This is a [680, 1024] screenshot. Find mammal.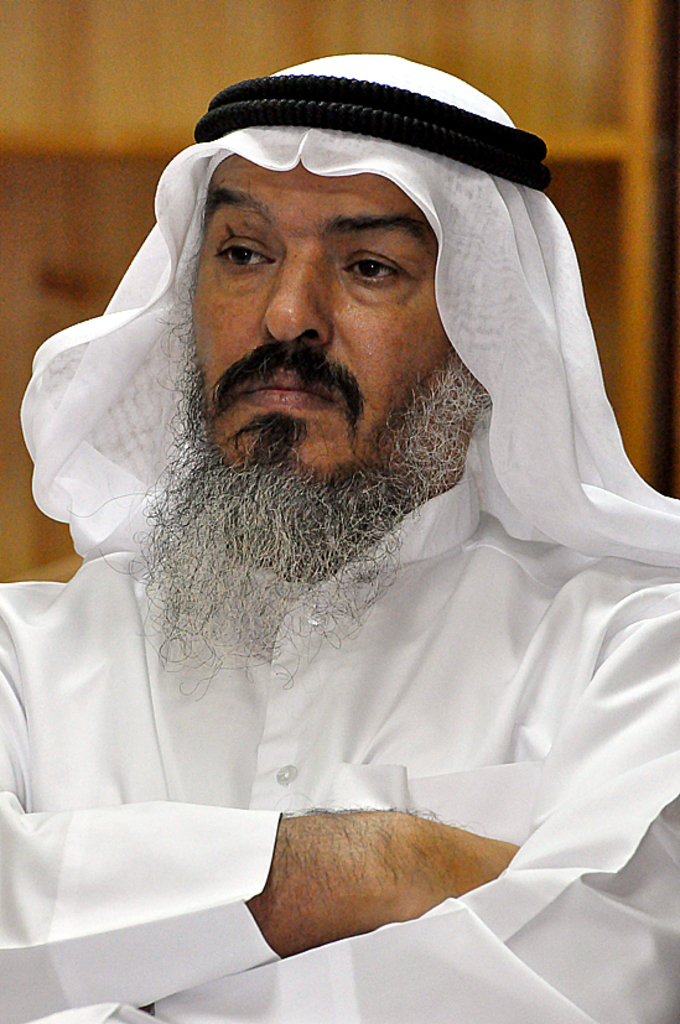
Bounding box: bbox(0, 59, 679, 1019).
